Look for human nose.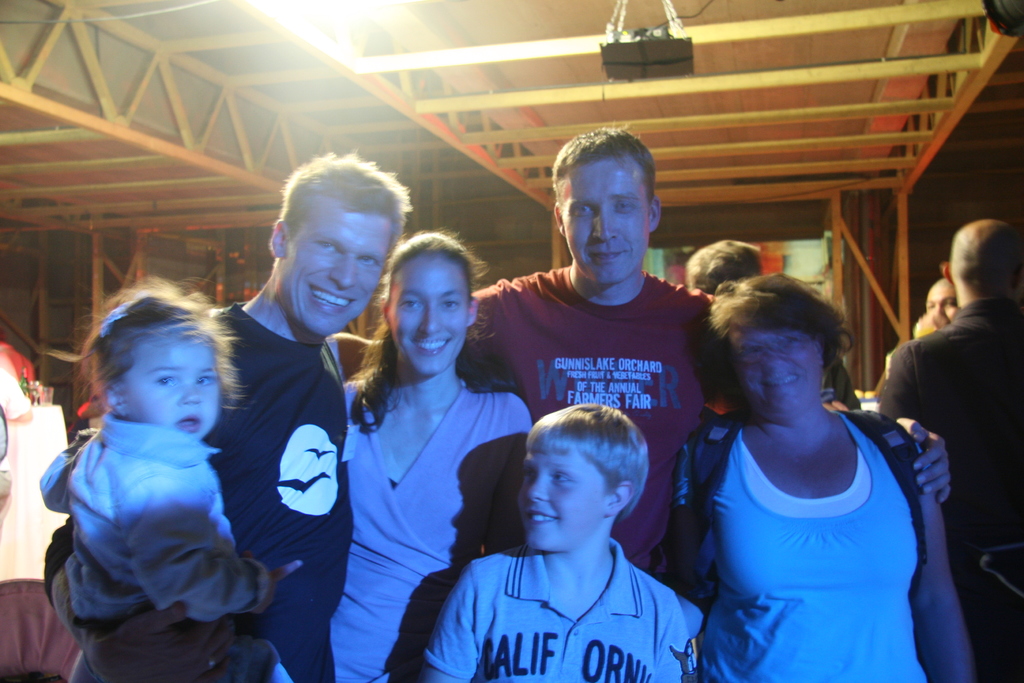
Found: bbox(589, 204, 620, 240).
